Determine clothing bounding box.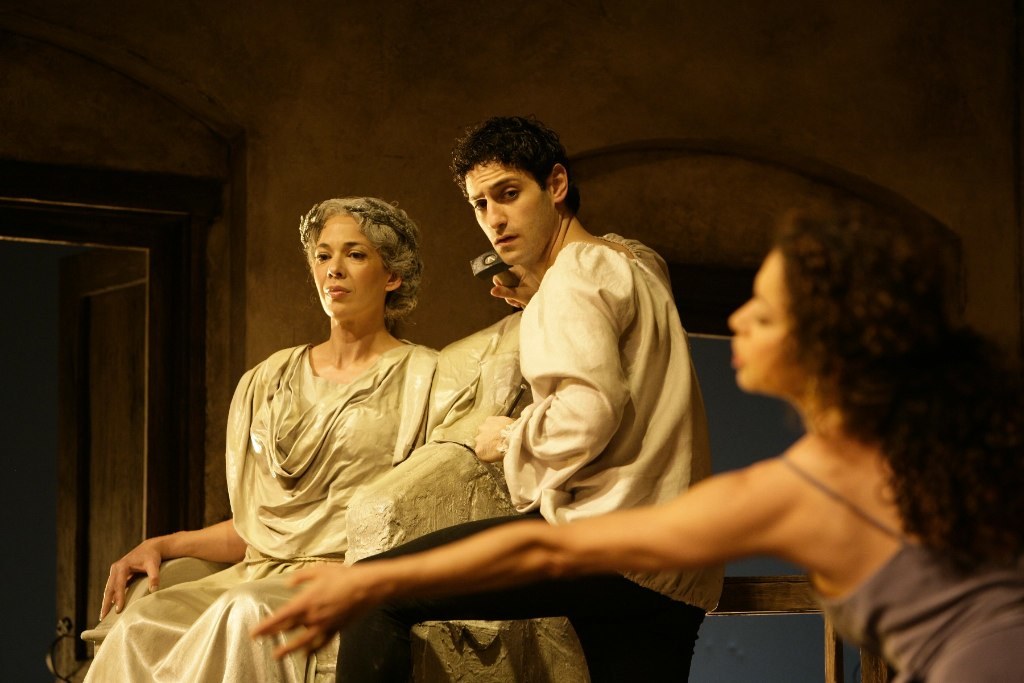
Determined: <region>89, 334, 448, 682</region>.
